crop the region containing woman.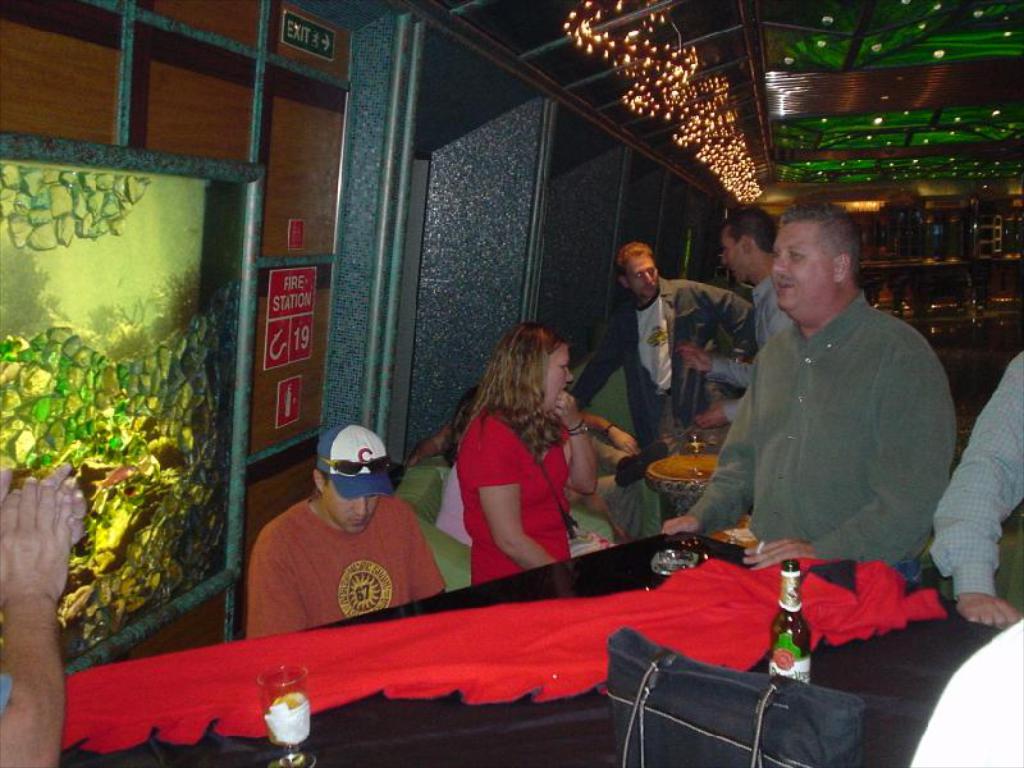
Crop region: [x1=454, y1=324, x2=595, y2=616].
